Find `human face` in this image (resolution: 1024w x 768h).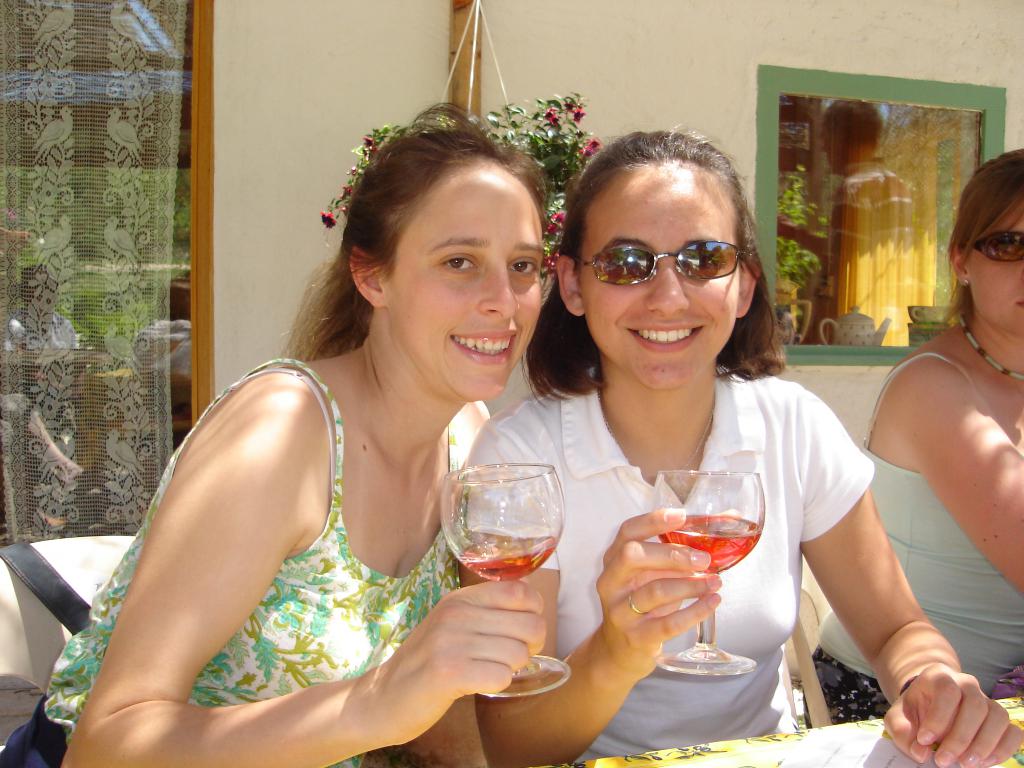
box(965, 193, 1023, 332).
